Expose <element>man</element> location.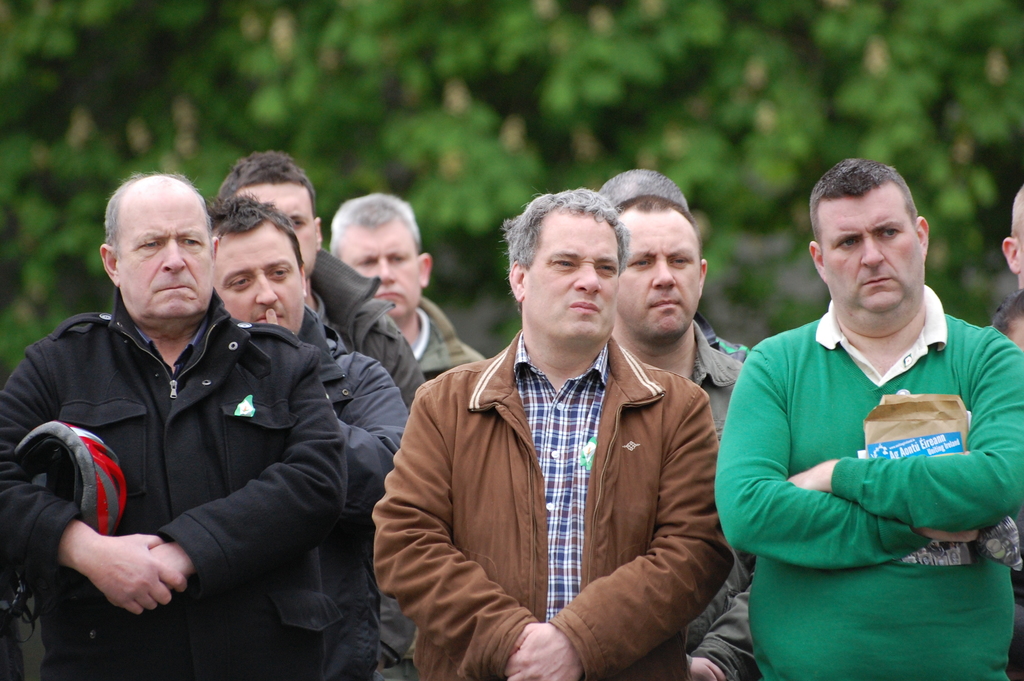
Exposed at rect(609, 193, 759, 680).
